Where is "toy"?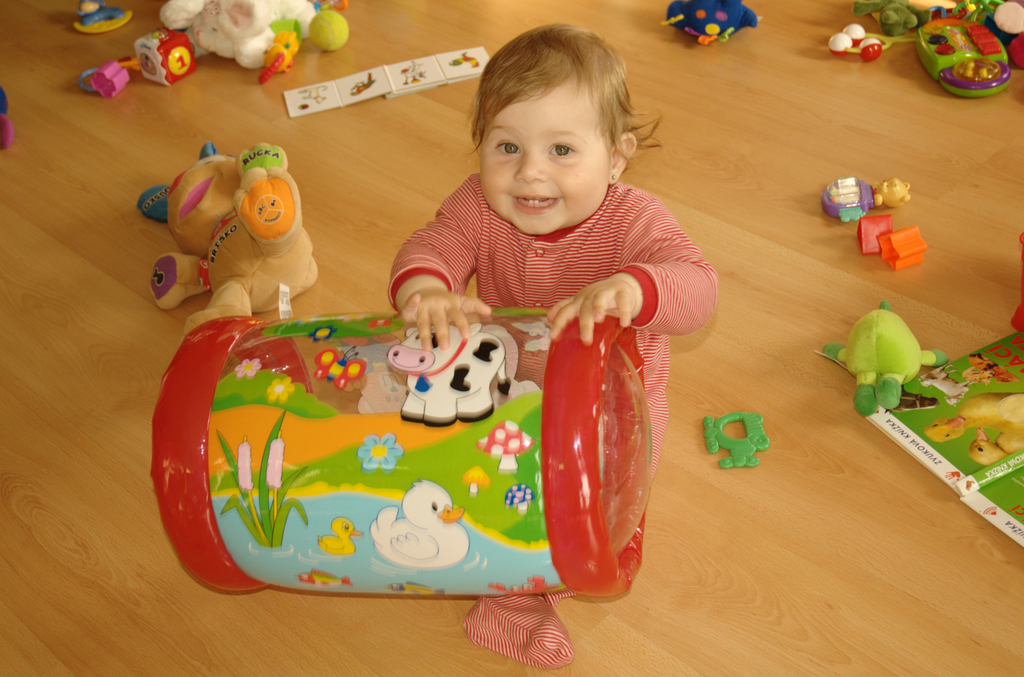
[73,0,131,36].
